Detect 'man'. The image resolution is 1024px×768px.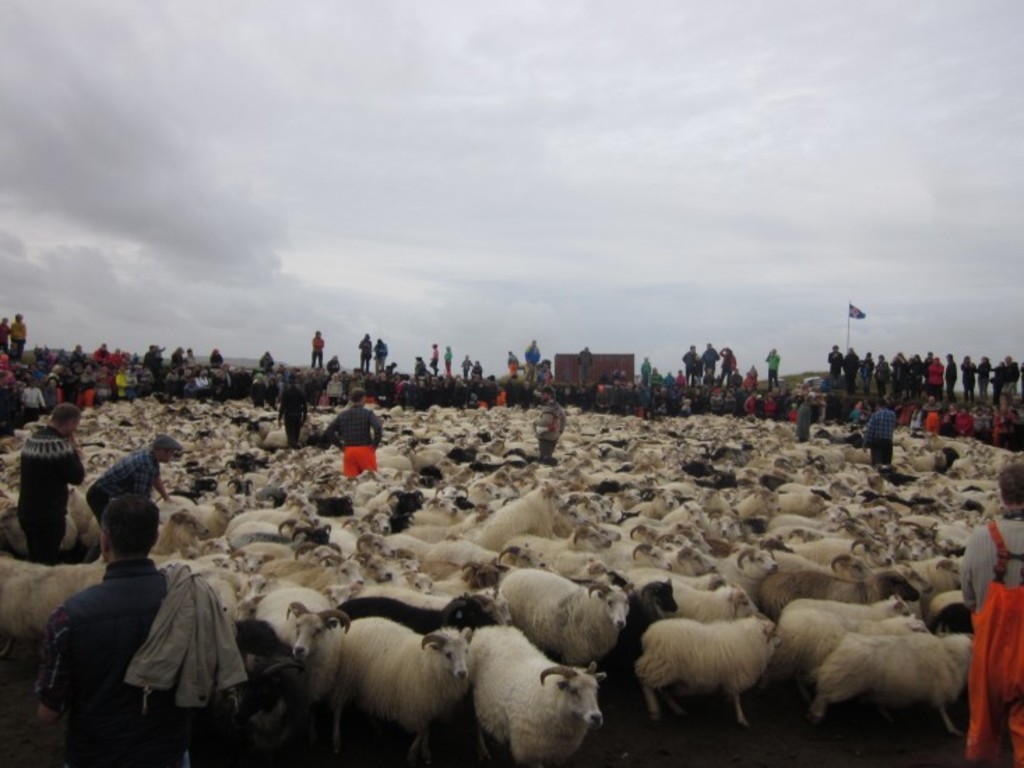
[x1=534, y1=385, x2=563, y2=462].
